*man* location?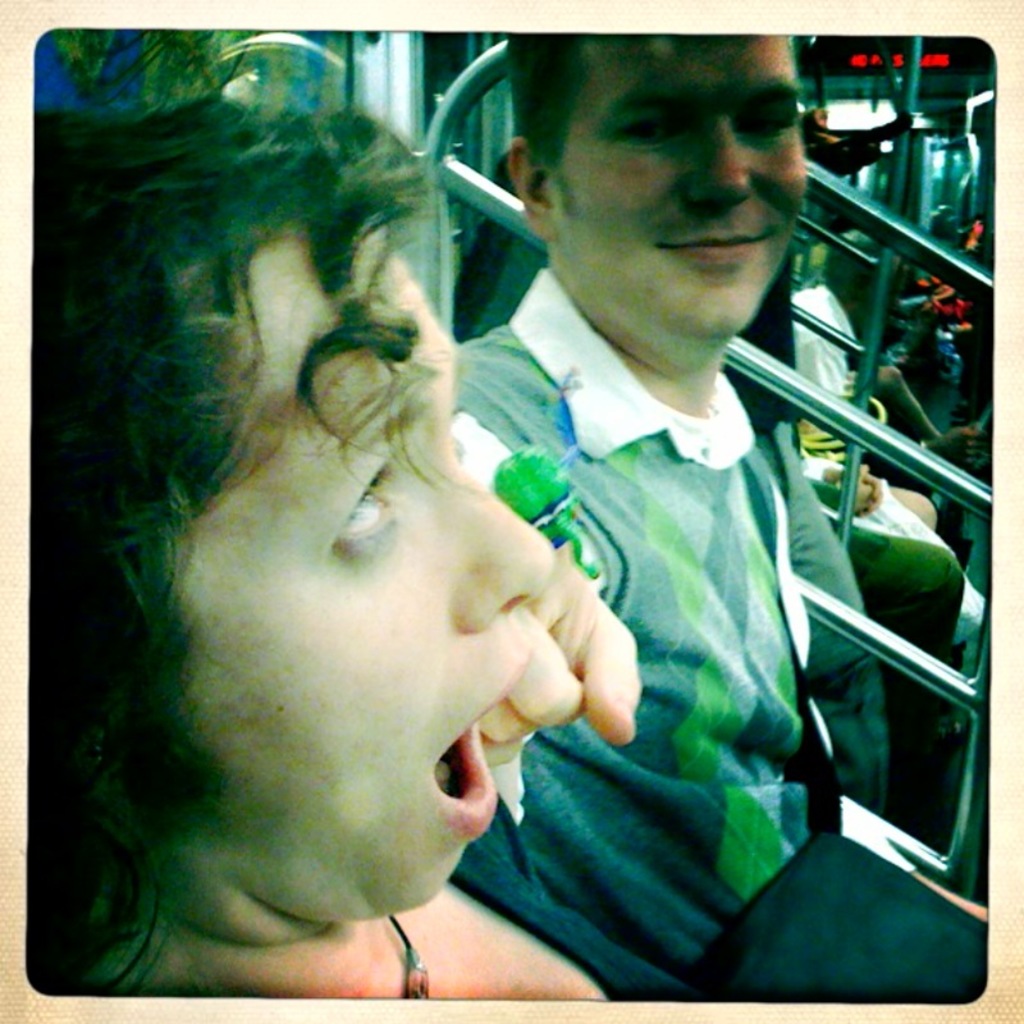
pyautogui.locateOnScreen(420, 41, 927, 983)
